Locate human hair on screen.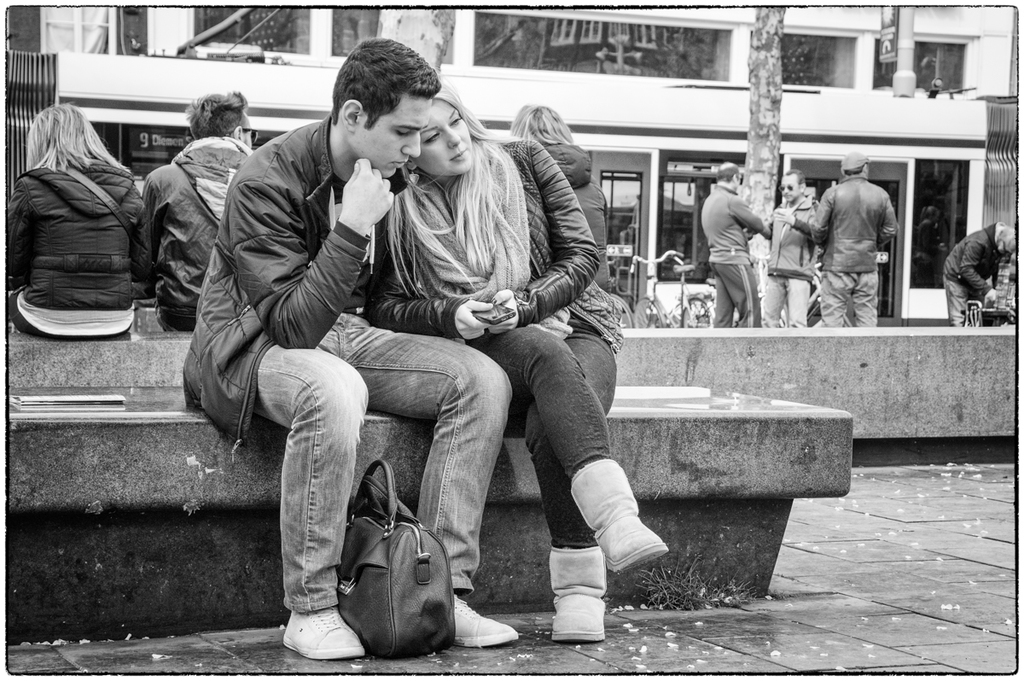
On screen at rect(26, 96, 128, 173).
